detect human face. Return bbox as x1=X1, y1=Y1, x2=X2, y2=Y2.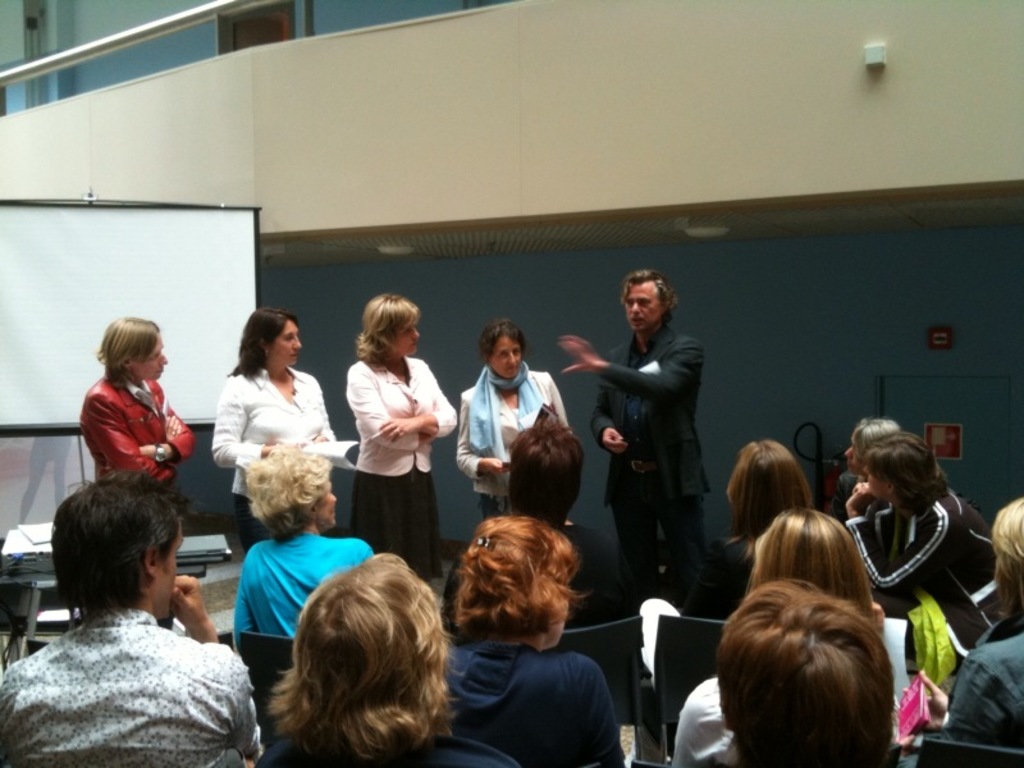
x1=490, y1=342, x2=520, y2=378.
